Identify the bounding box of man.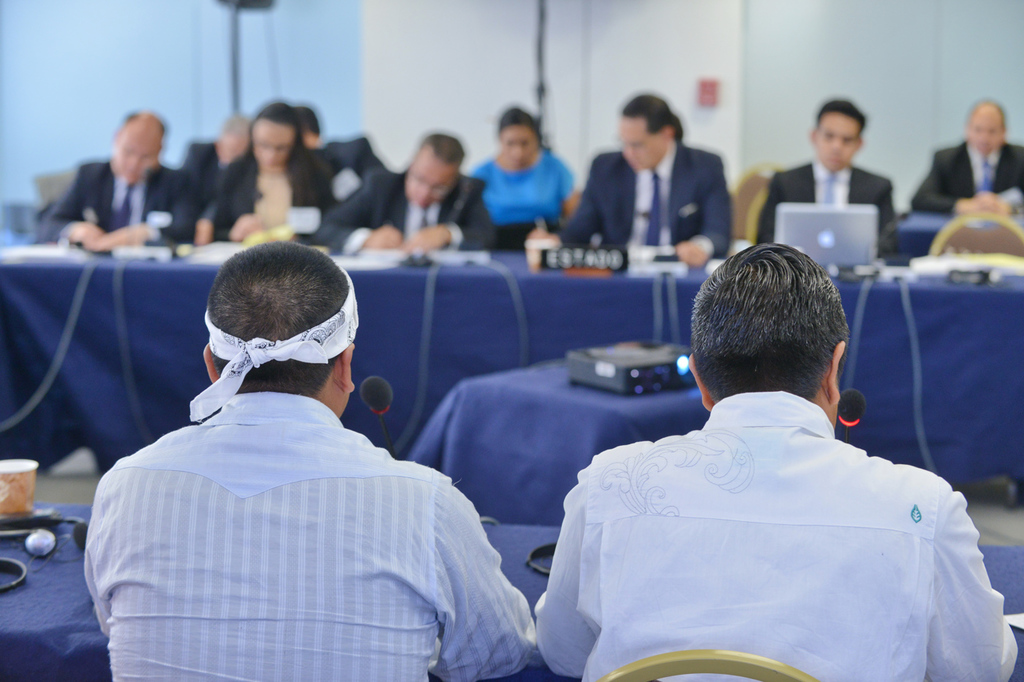
(left=909, top=104, right=1023, bottom=216).
